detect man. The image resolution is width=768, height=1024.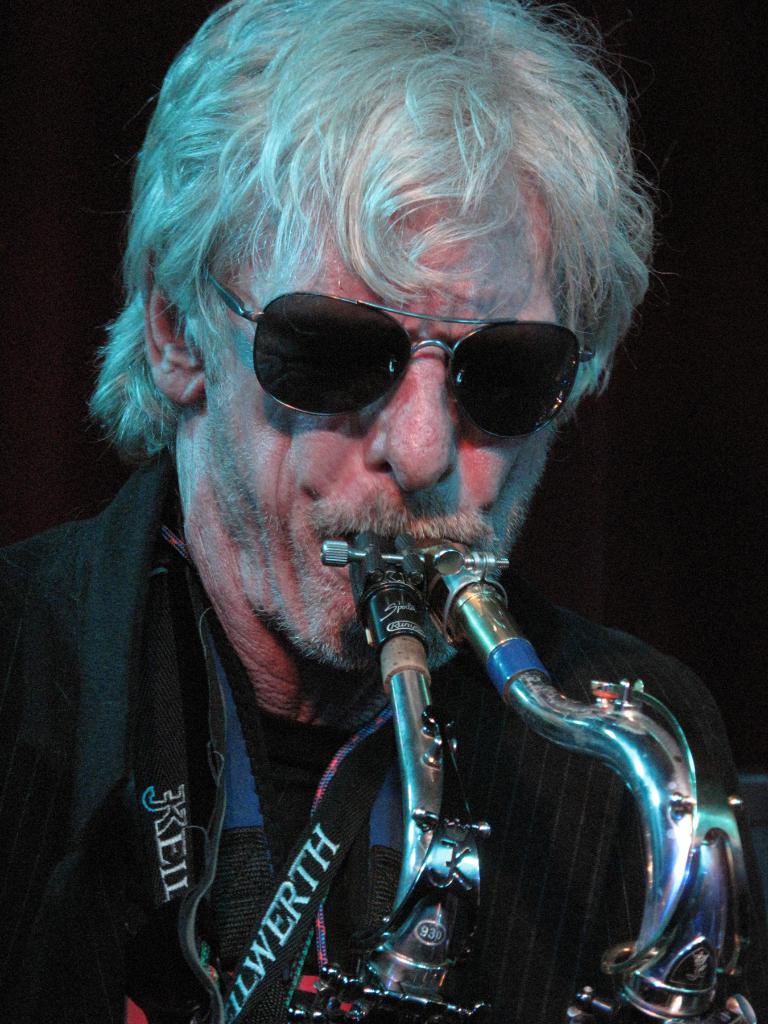
0:0:767:1023.
